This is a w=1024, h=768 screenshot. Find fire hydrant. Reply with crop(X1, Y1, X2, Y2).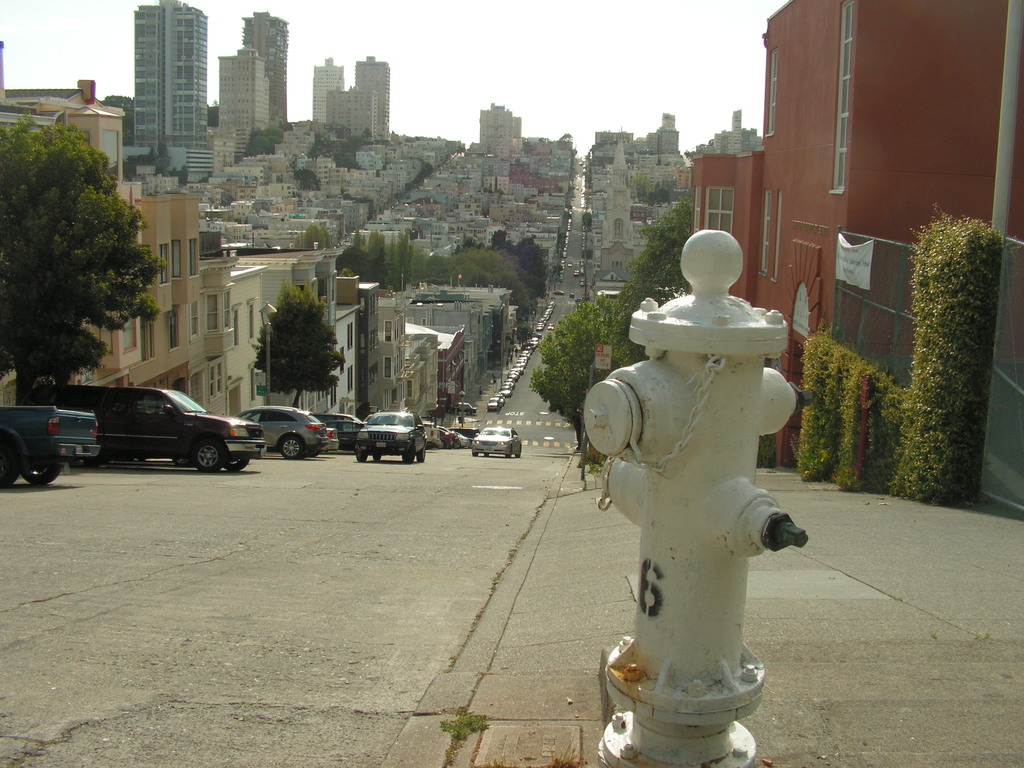
crop(584, 229, 809, 767).
